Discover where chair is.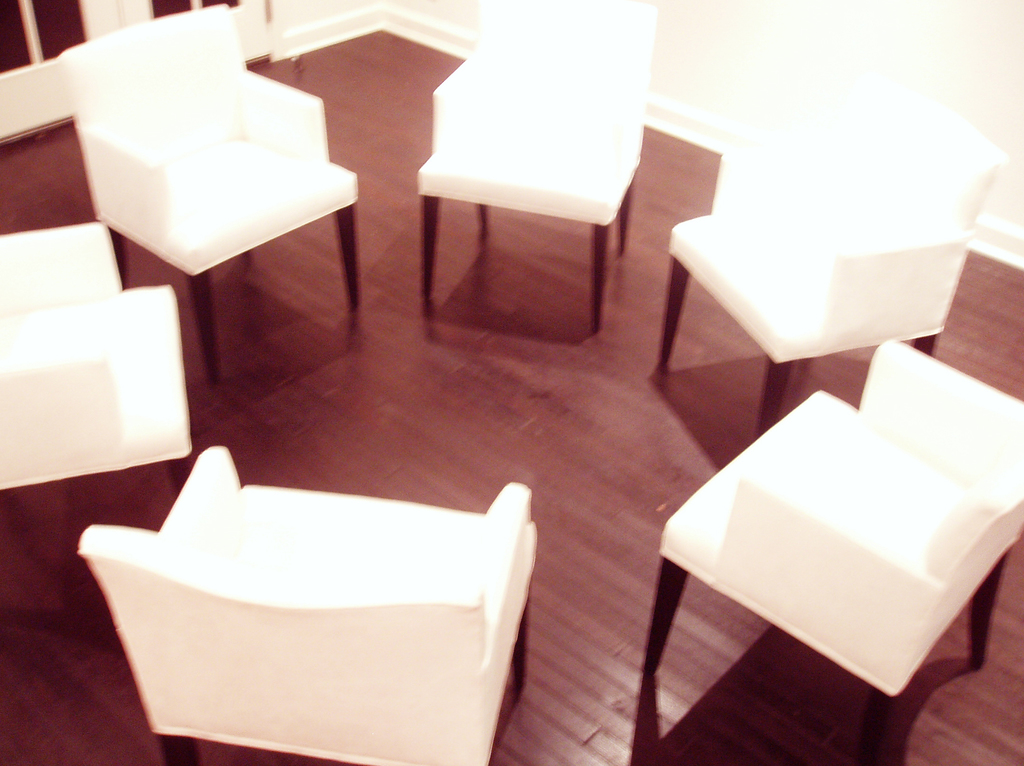
Discovered at Rect(0, 216, 197, 500).
